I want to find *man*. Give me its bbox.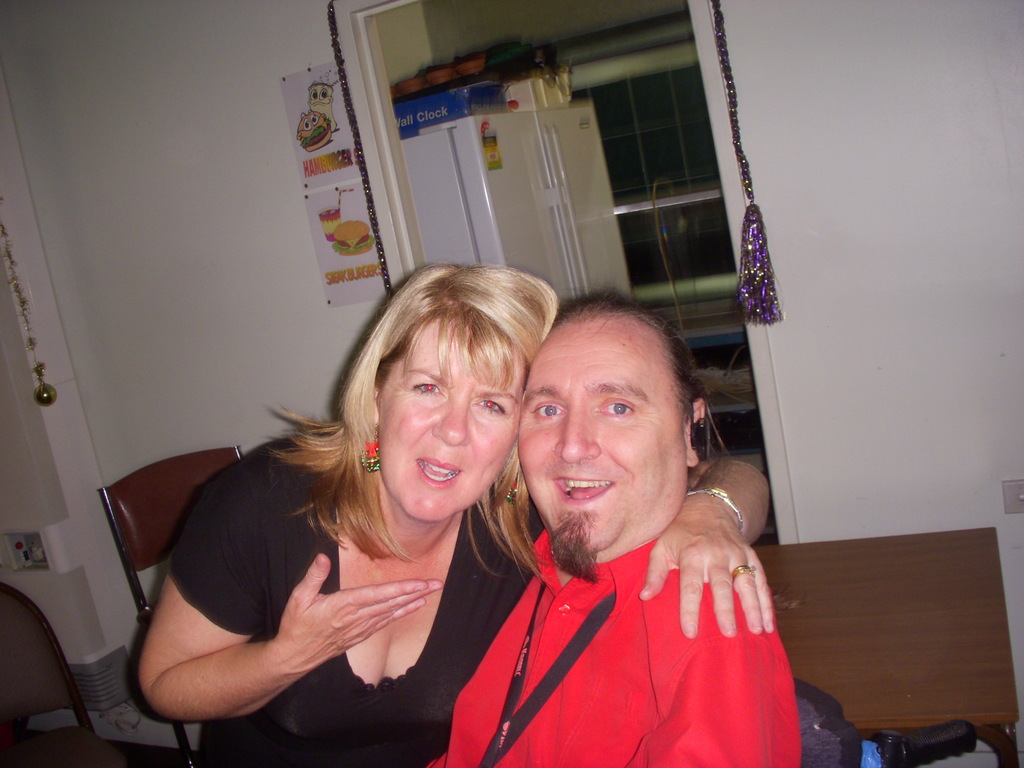
<bbox>419, 285, 806, 767</bbox>.
